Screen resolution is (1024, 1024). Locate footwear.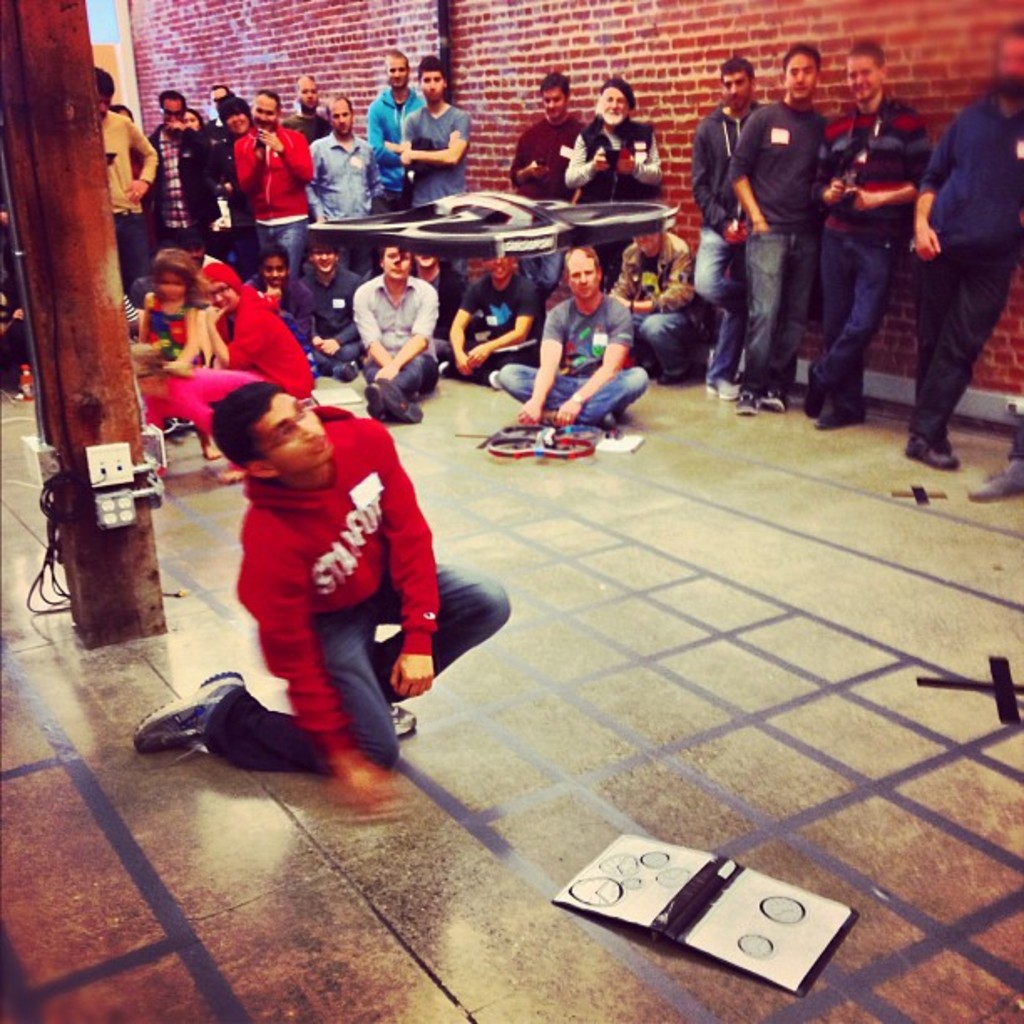
Rect(756, 383, 788, 412).
